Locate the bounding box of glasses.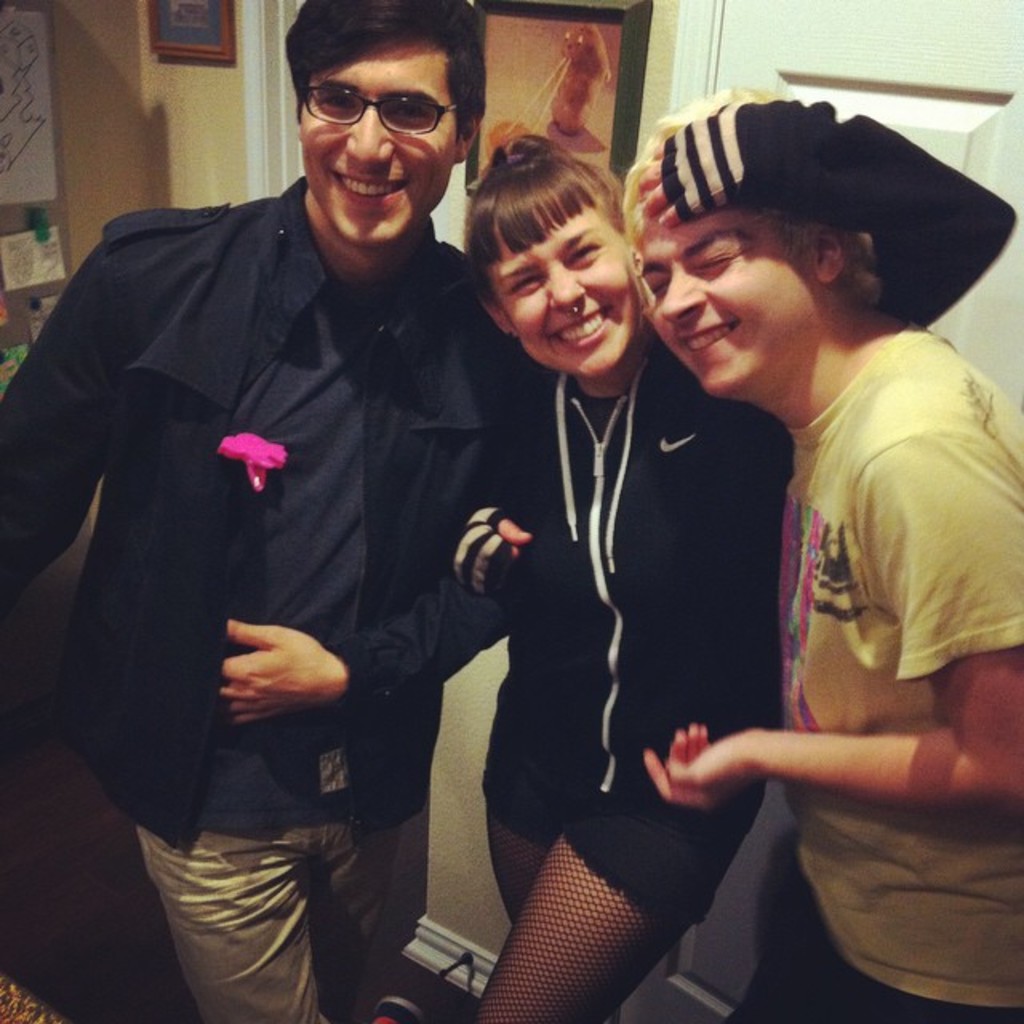
Bounding box: Rect(298, 75, 464, 130).
